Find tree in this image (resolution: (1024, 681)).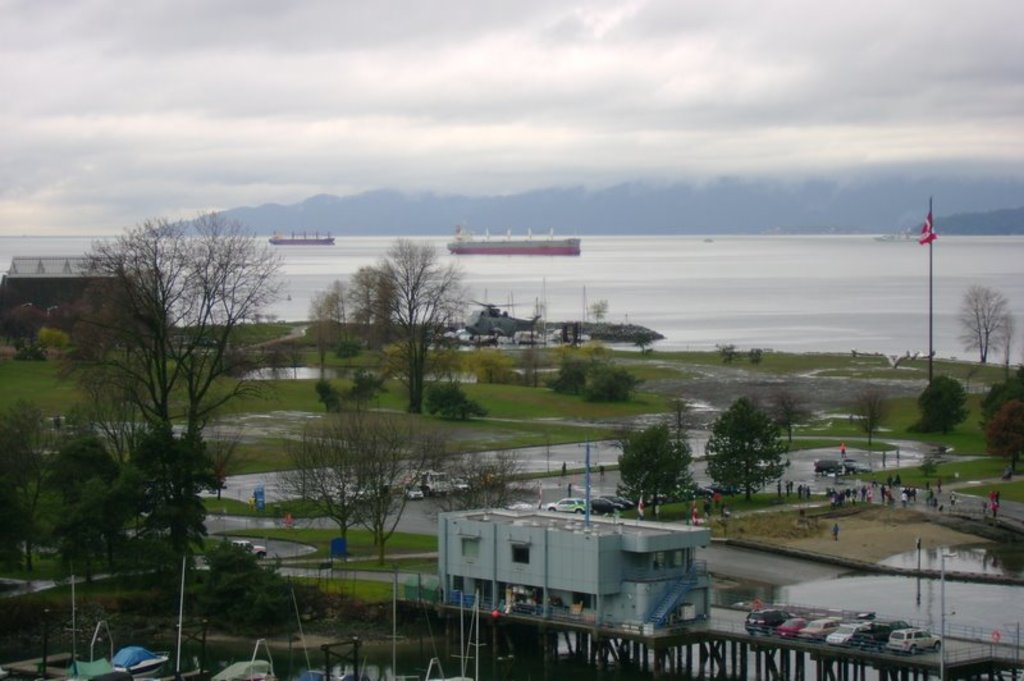
locate(61, 343, 157, 470).
